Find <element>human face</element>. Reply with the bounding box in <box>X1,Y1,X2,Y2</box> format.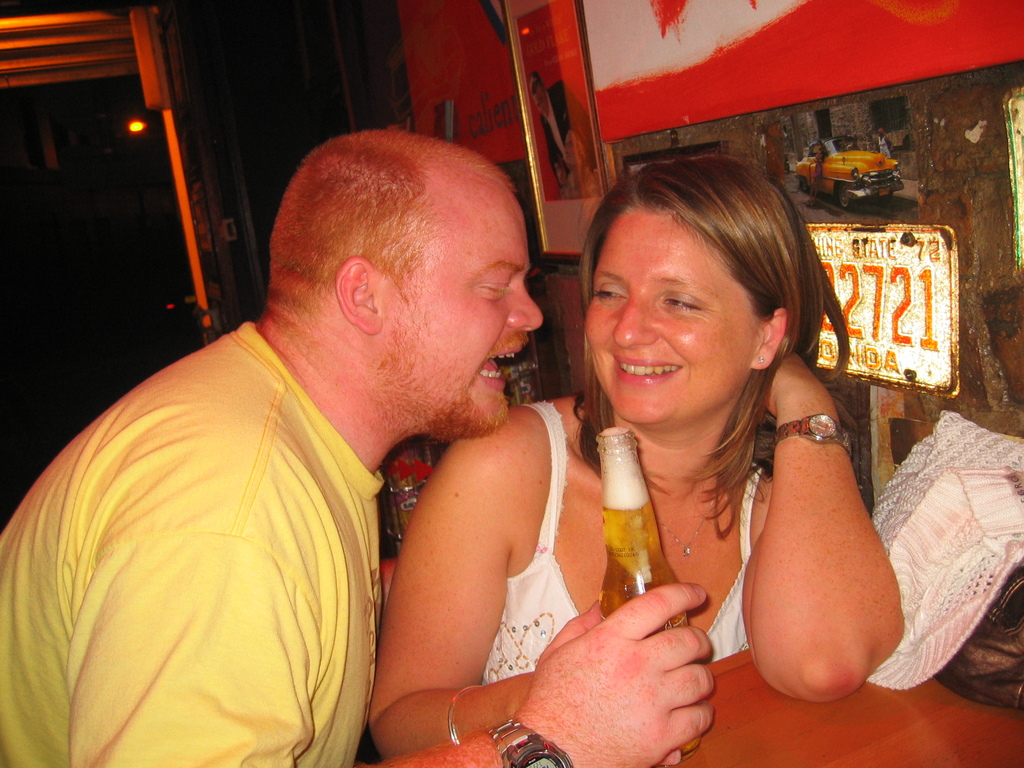
<box>382,186,540,436</box>.
